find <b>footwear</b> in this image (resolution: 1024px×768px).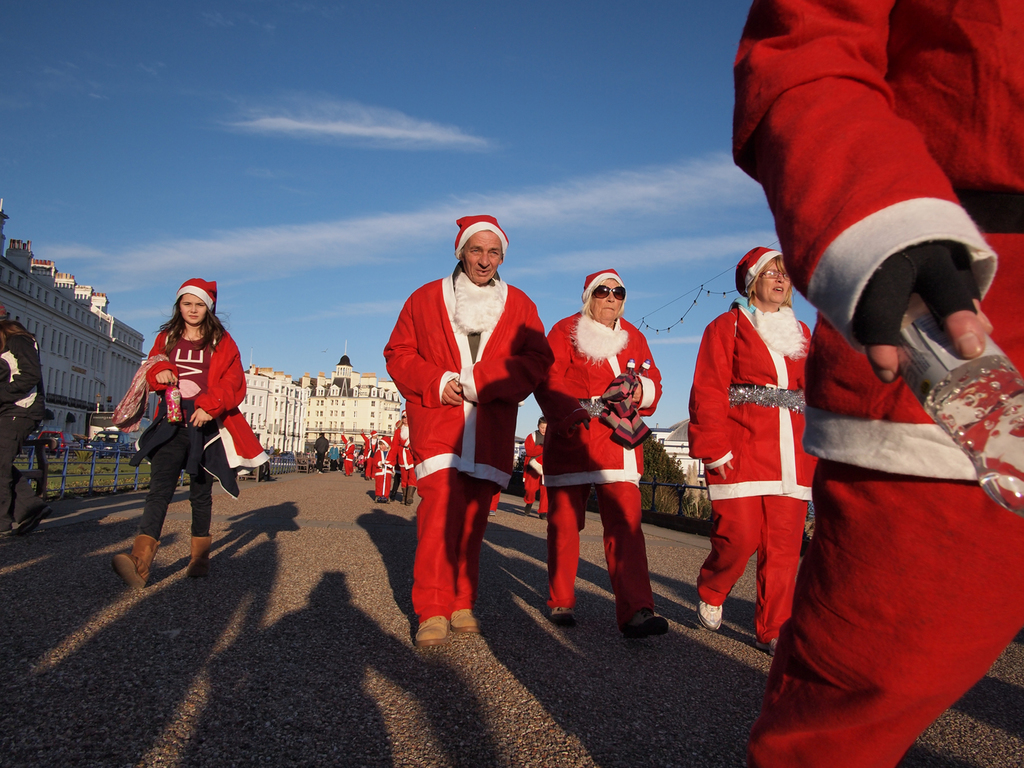
[x1=527, y1=503, x2=533, y2=516].
